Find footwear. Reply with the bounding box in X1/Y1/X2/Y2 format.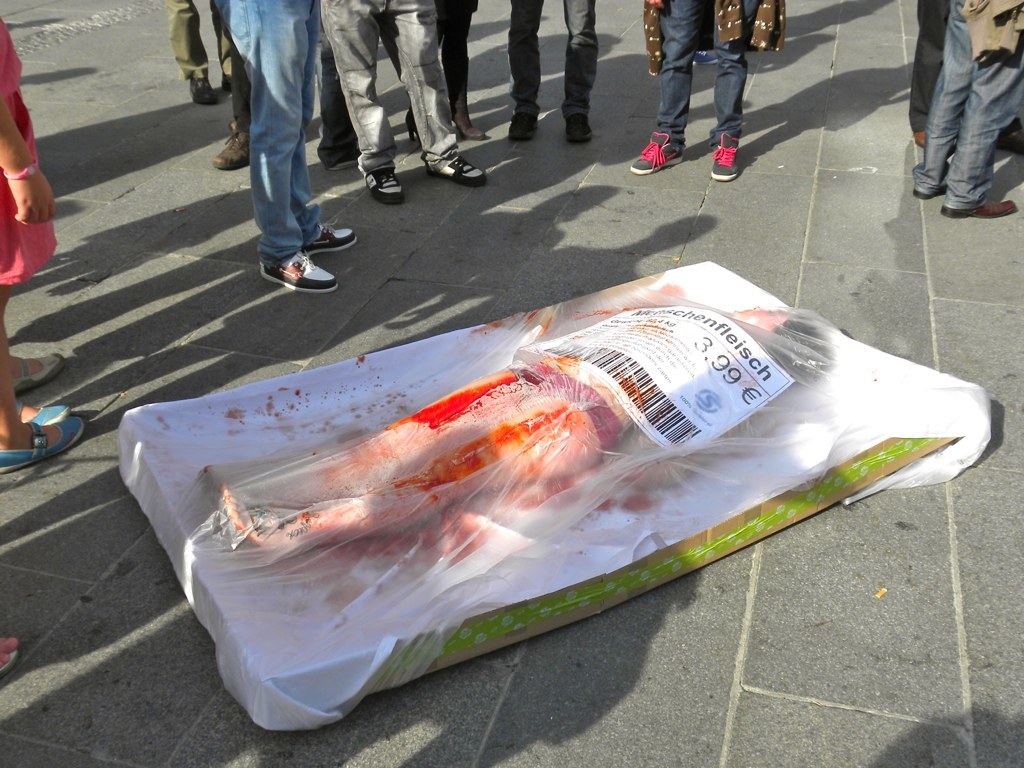
689/47/719/66.
